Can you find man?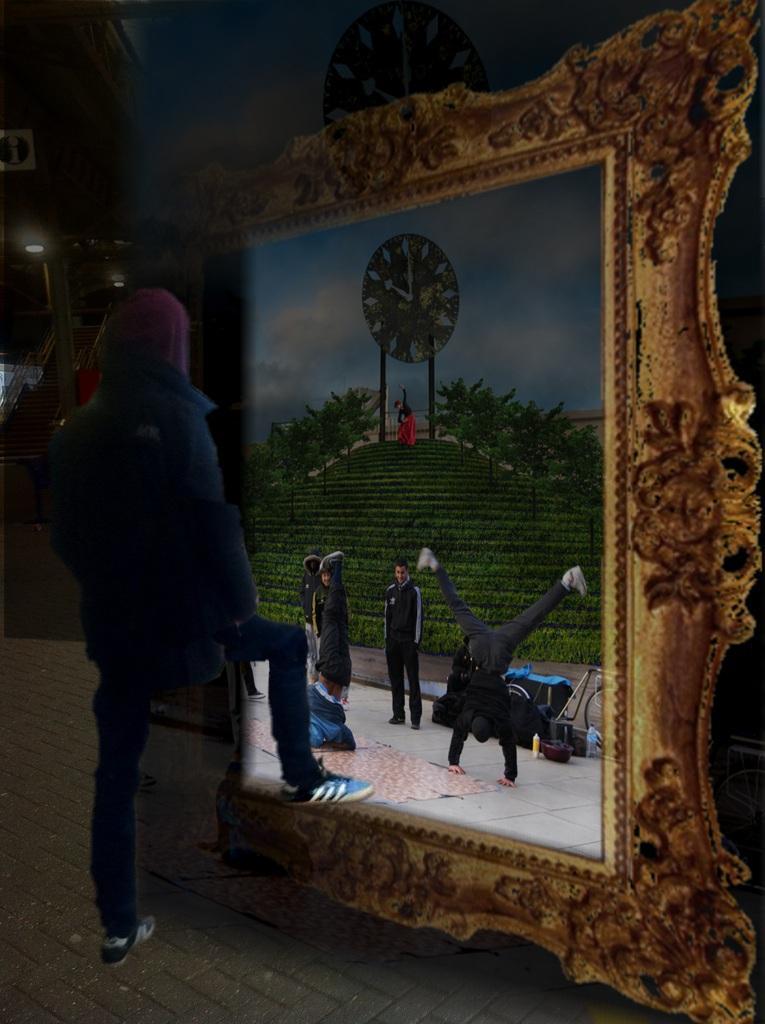
Yes, bounding box: [52, 218, 292, 929].
